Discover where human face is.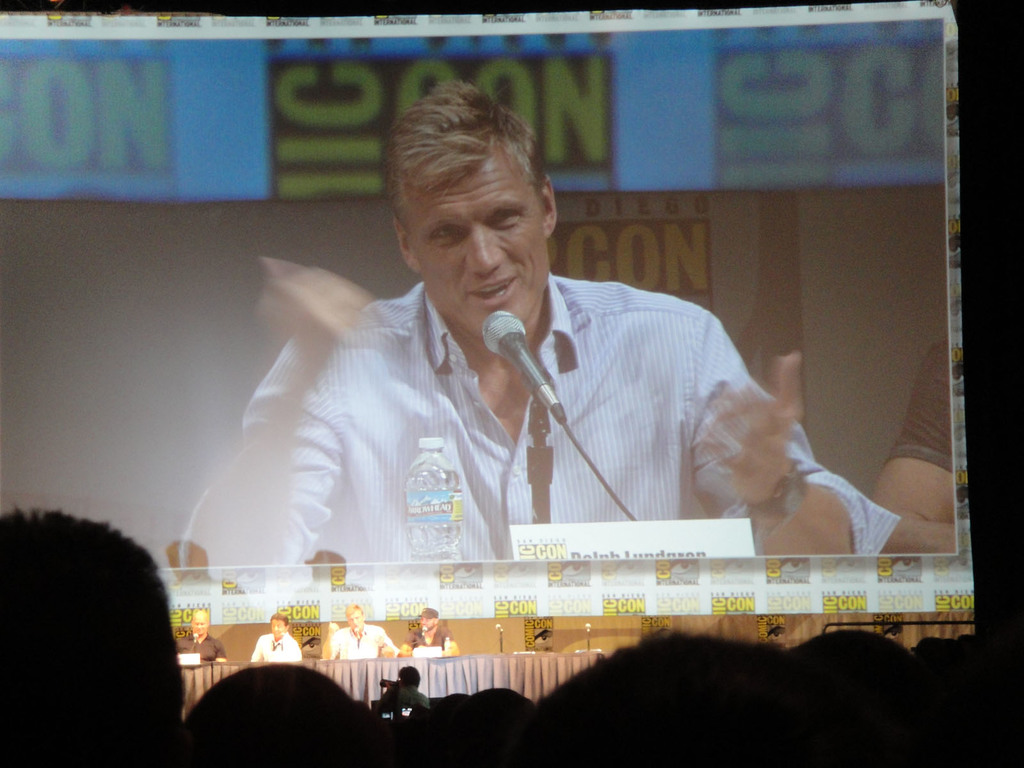
Discovered at locate(195, 618, 209, 635).
